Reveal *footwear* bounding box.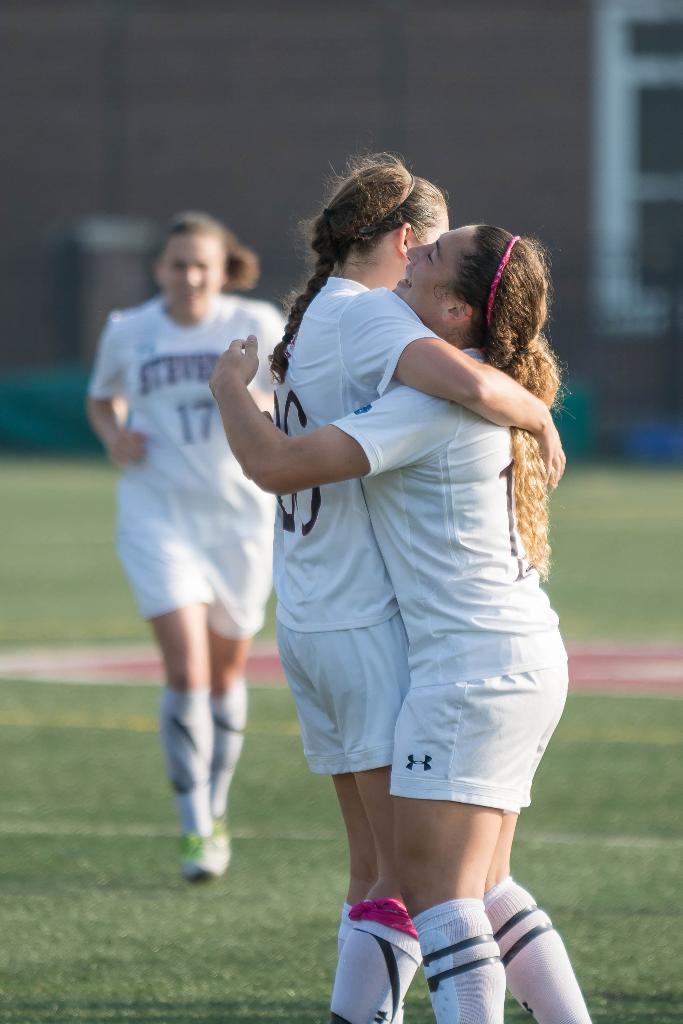
Revealed: {"x1": 205, "y1": 811, "x2": 229, "y2": 865}.
